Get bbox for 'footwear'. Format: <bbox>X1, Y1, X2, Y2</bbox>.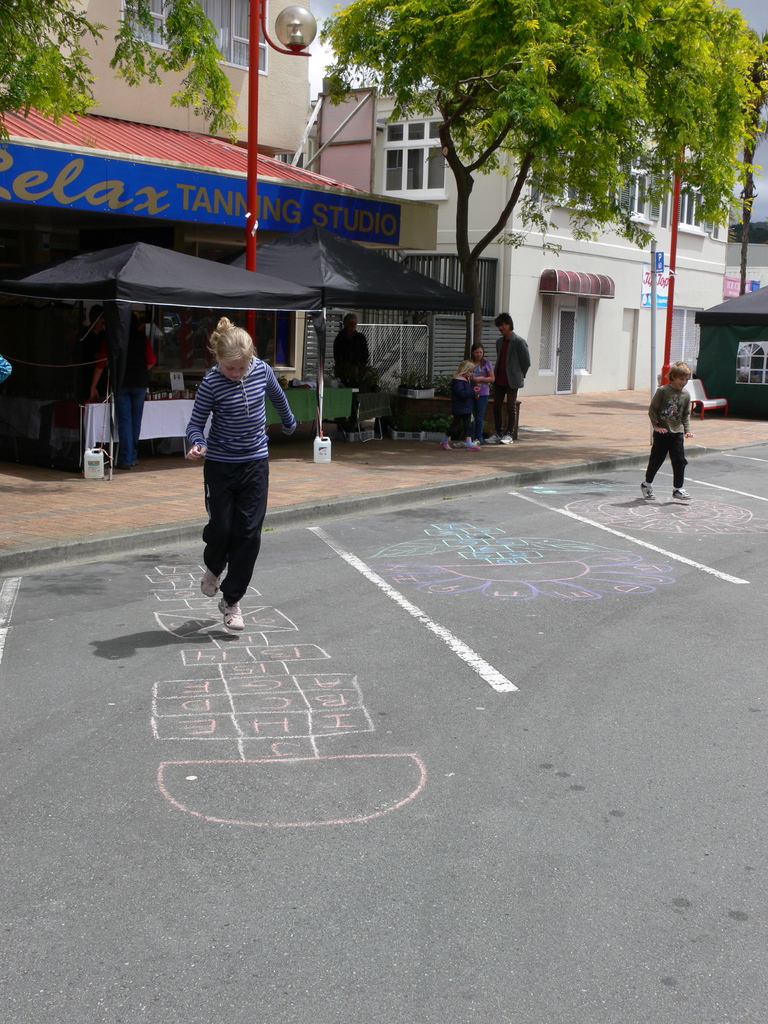
<bbox>483, 431, 499, 443</bbox>.
